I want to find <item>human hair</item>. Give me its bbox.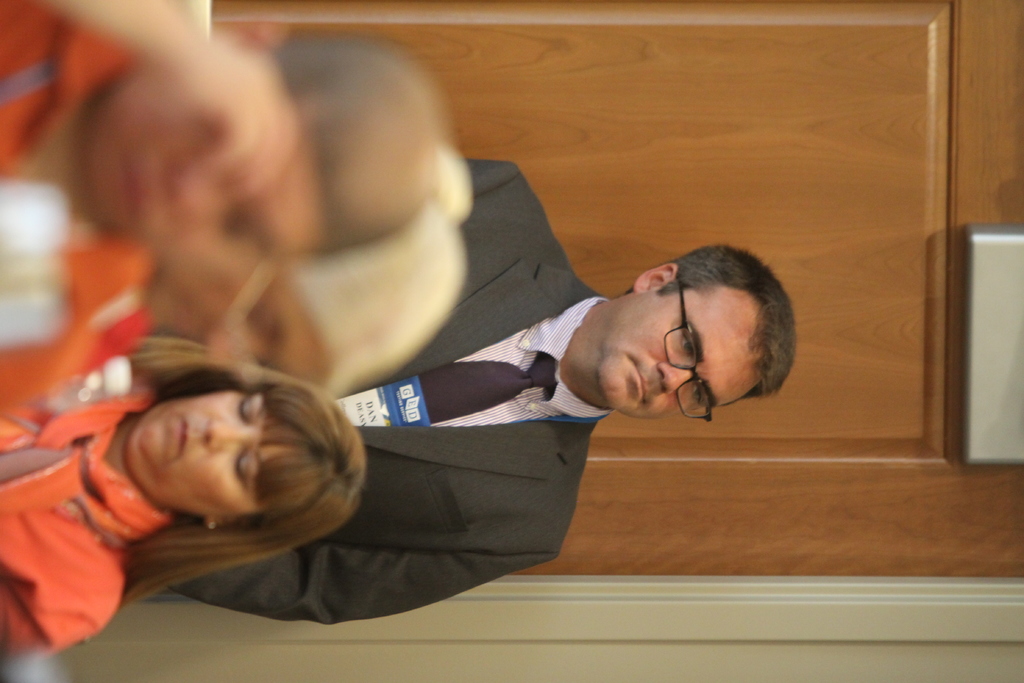
crop(656, 240, 803, 391).
